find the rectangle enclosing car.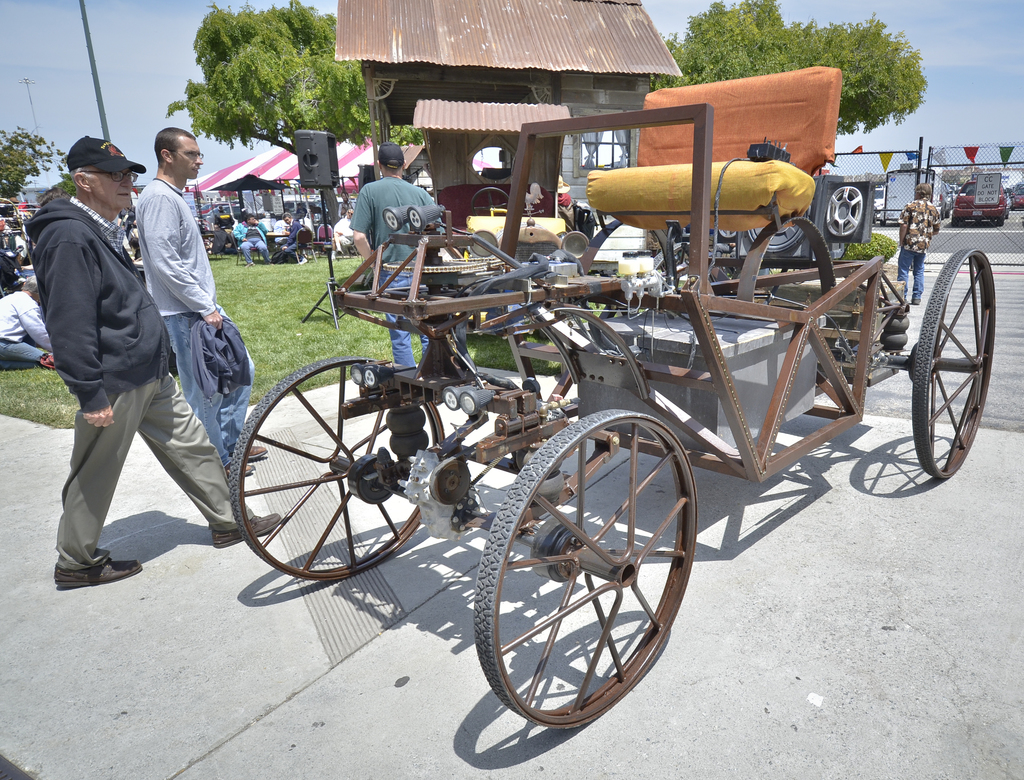
[left=947, top=179, right=1014, bottom=226].
